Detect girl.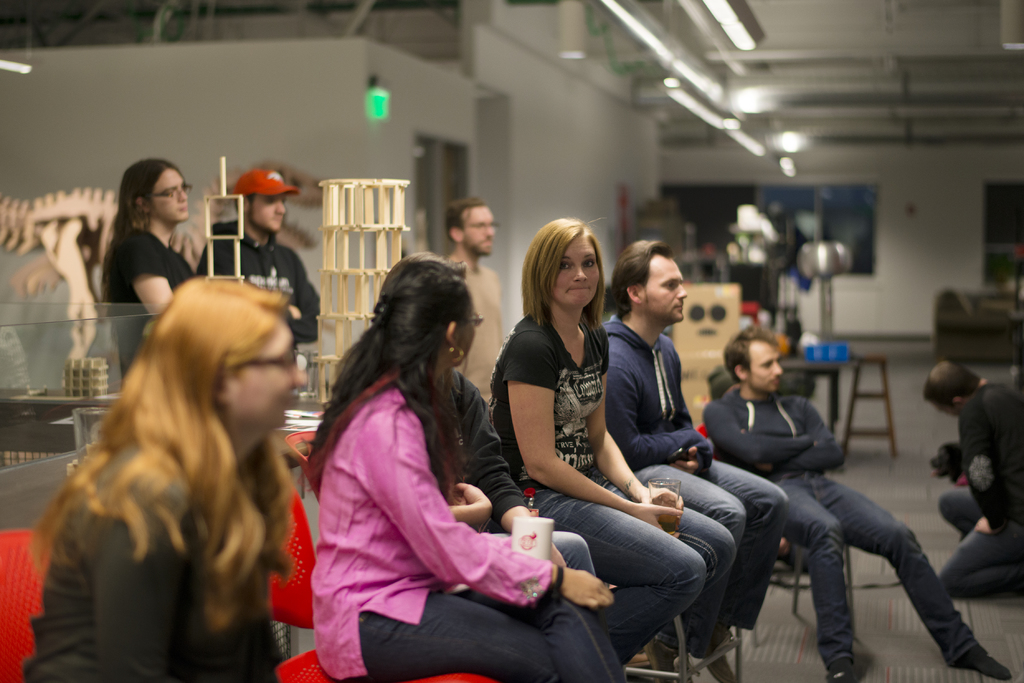
Detected at BBox(113, 158, 213, 383).
